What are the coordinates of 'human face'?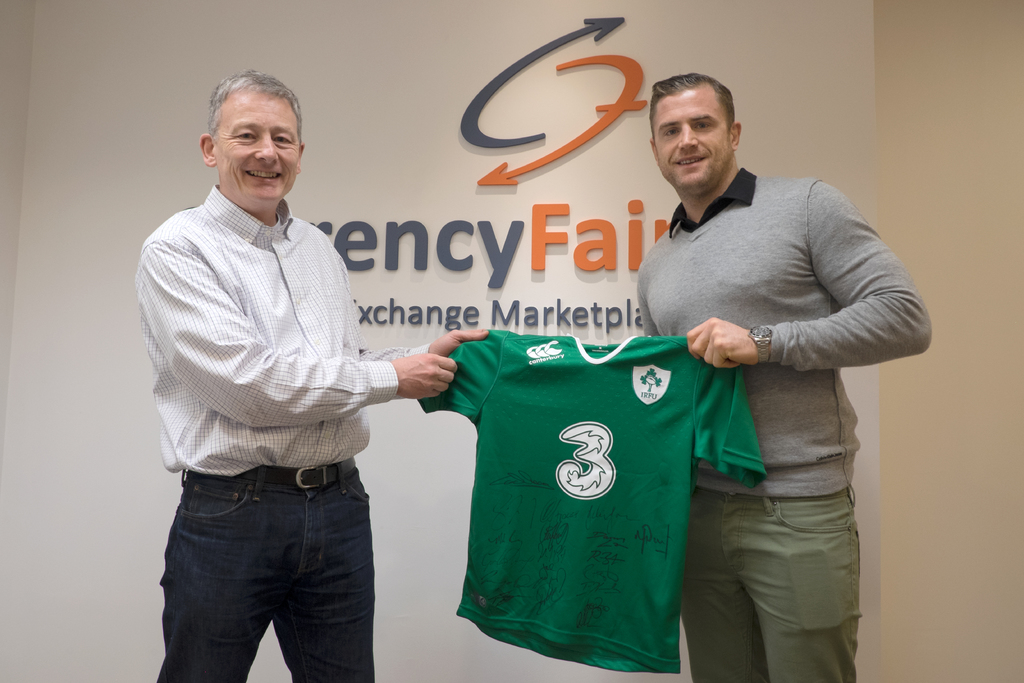
rect(207, 80, 305, 202).
